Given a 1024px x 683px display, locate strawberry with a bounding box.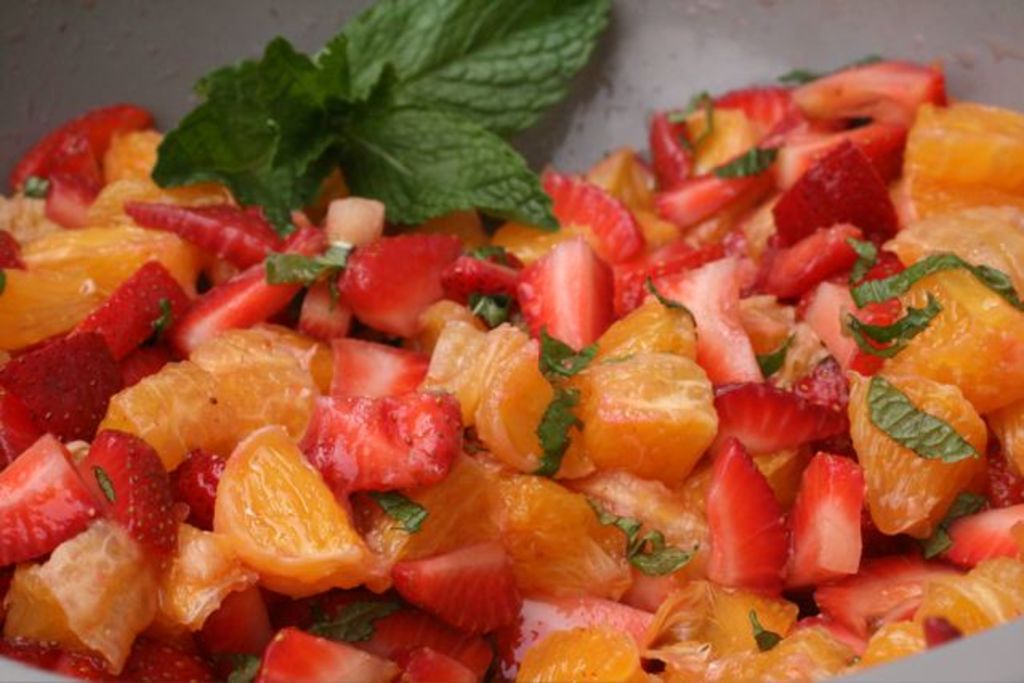
Located: (296,271,349,342).
